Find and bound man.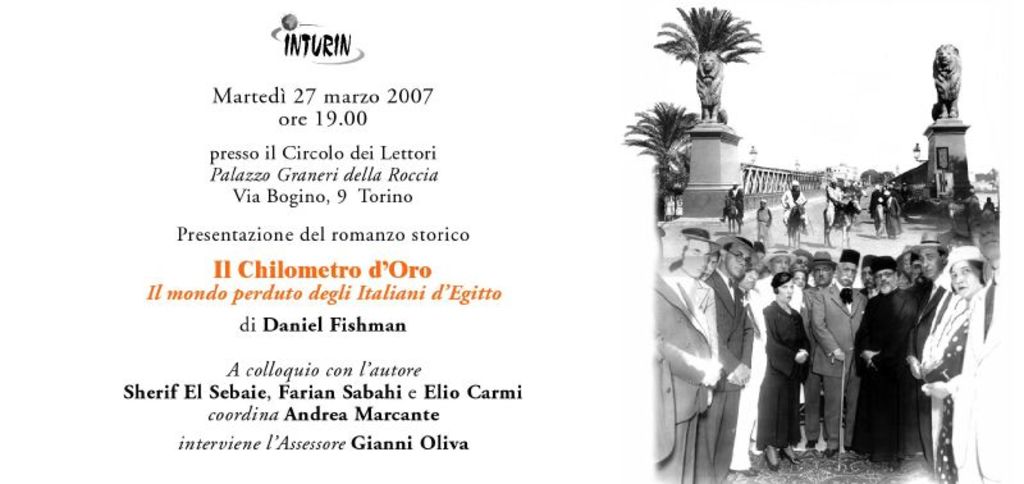
Bound: box=[795, 246, 814, 274].
